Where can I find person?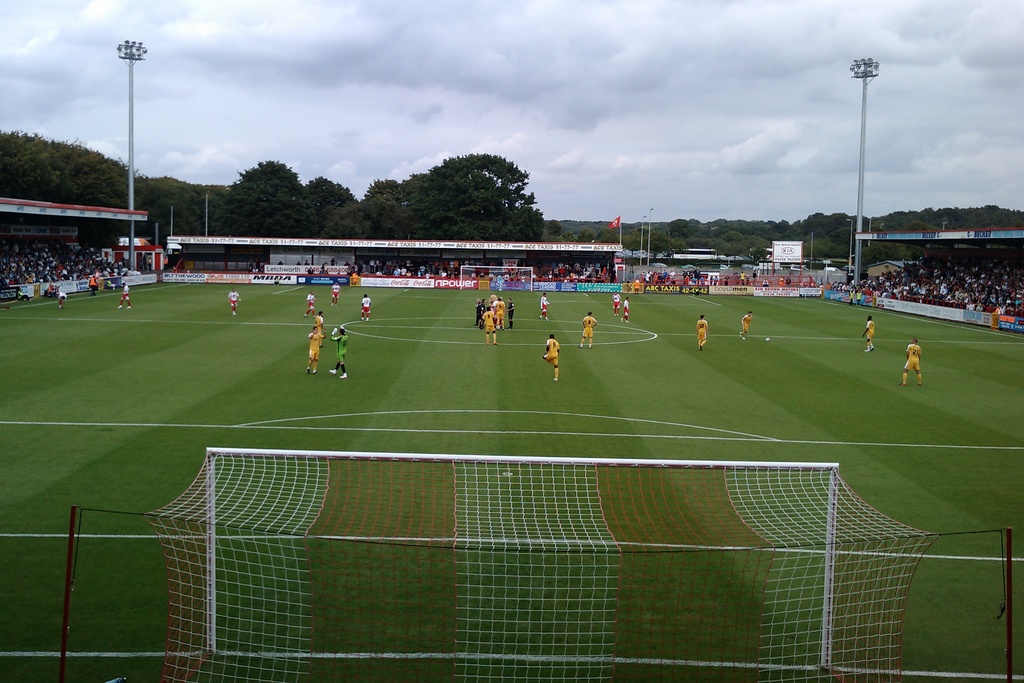
You can find it at box(306, 292, 316, 314).
